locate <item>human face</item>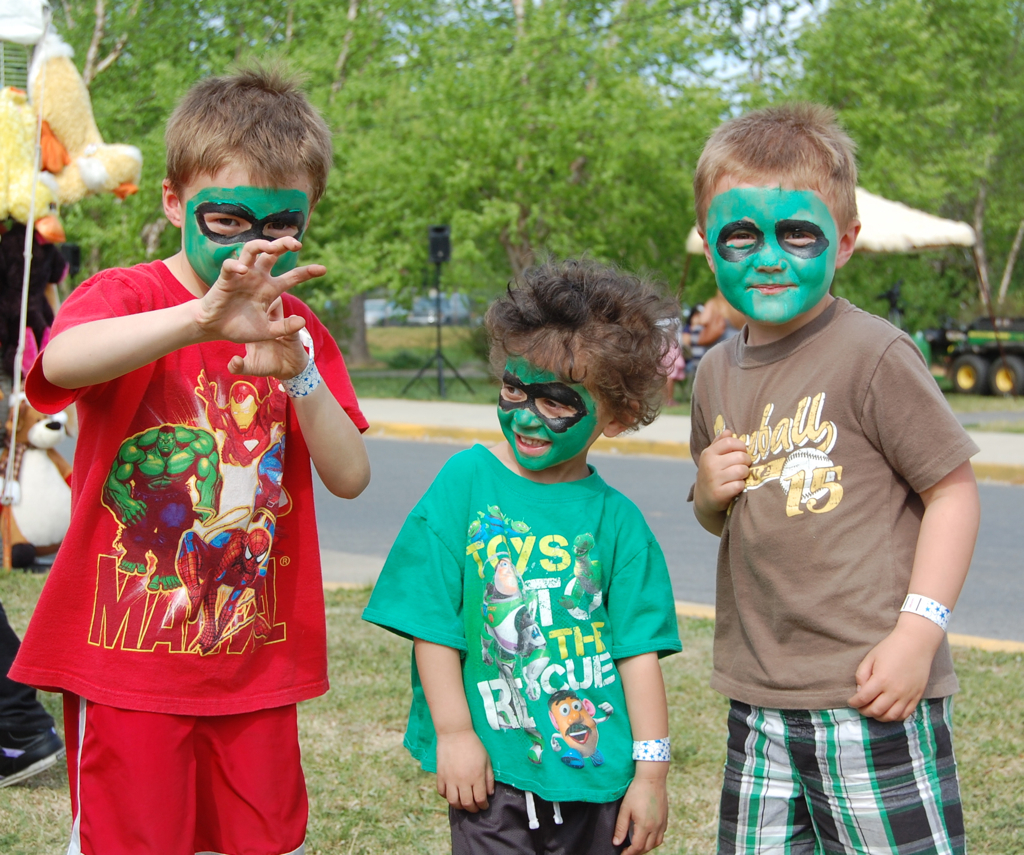
x1=704 y1=173 x2=841 y2=318
